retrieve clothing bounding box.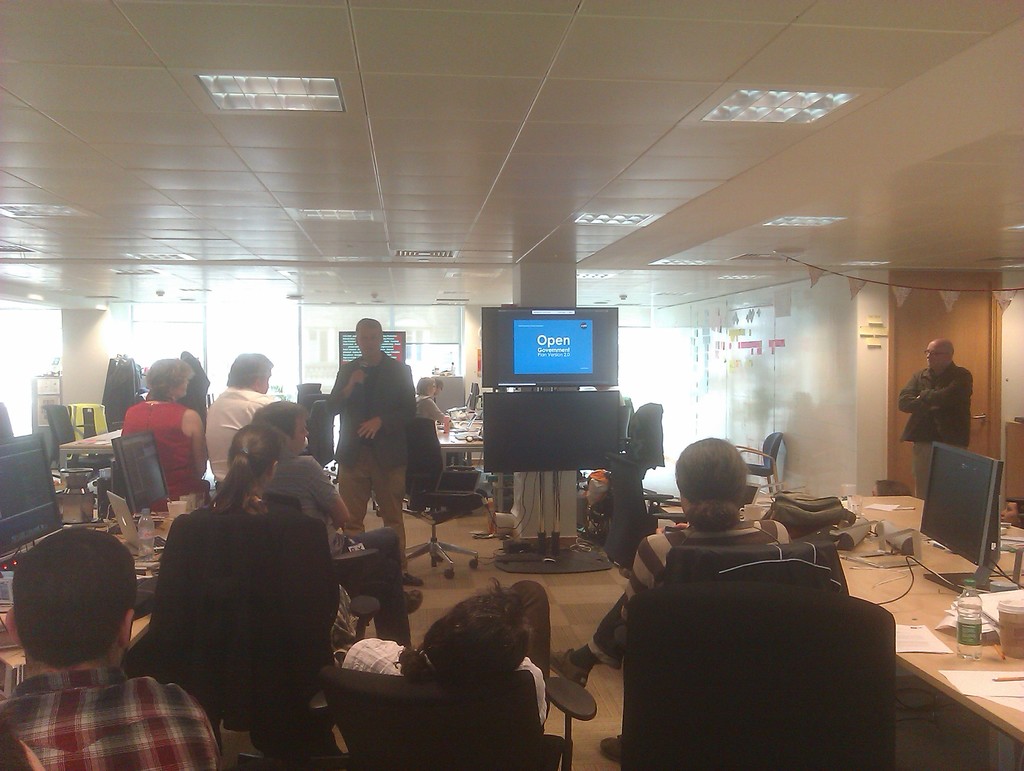
Bounding box: <box>118,395,212,510</box>.
